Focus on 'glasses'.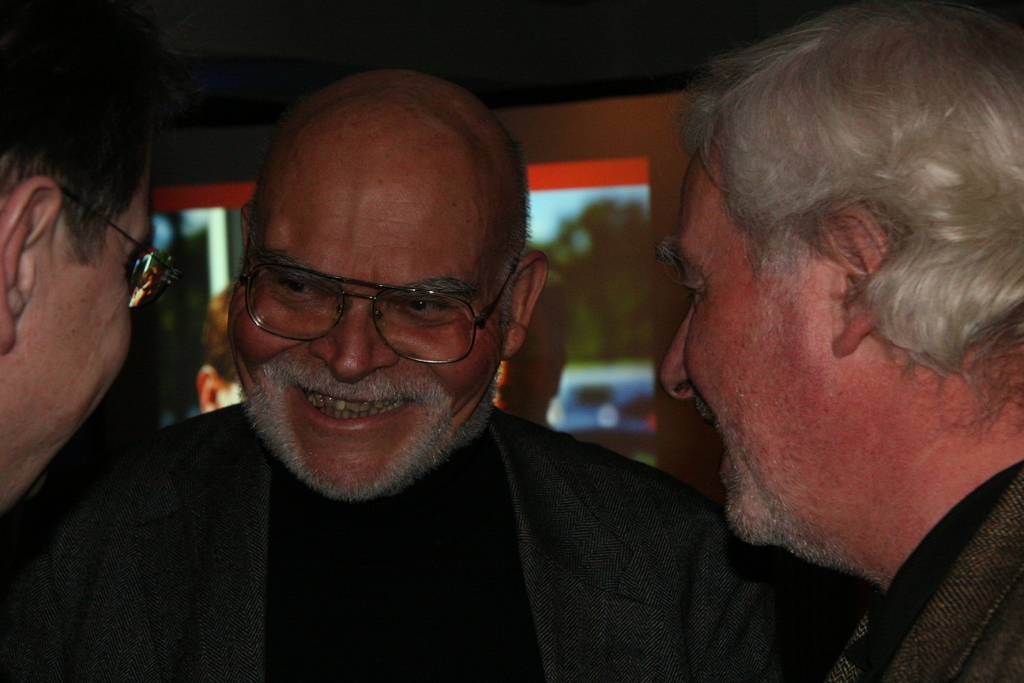
Focused at box=[60, 181, 183, 318].
